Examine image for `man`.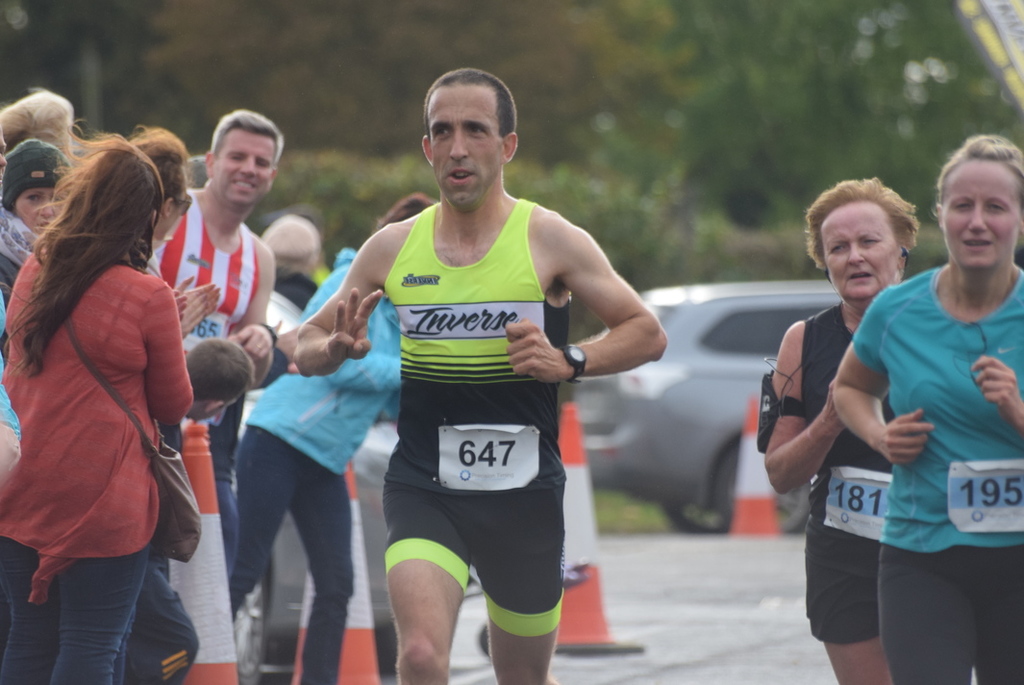
Examination result: 296,65,666,684.
